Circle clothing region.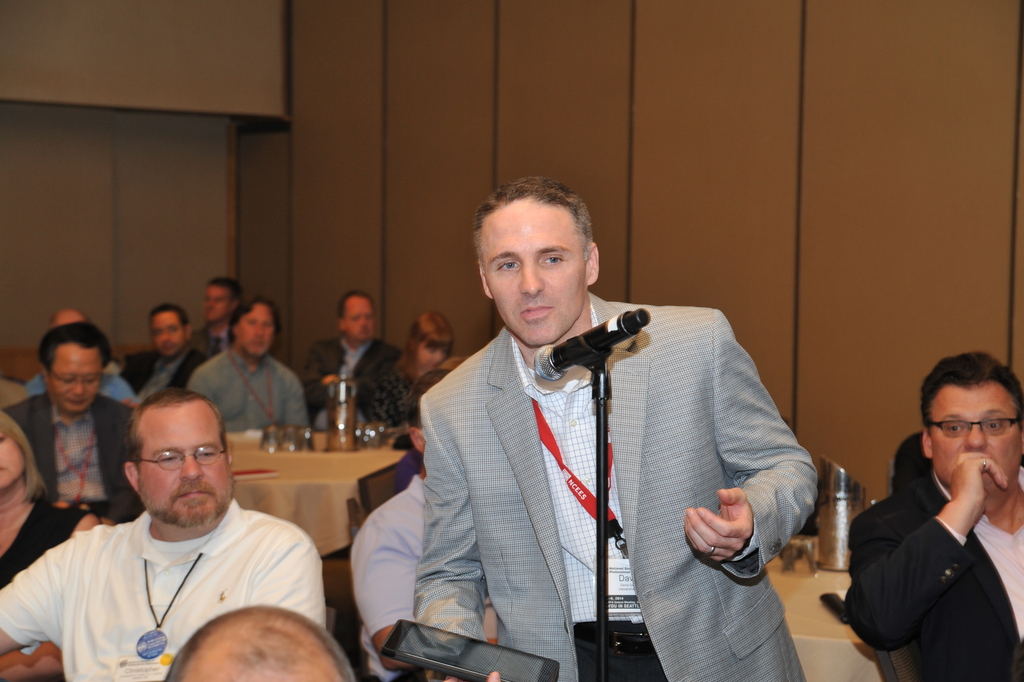
Region: (x1=118, y1=349, x2=204, y2=403).
